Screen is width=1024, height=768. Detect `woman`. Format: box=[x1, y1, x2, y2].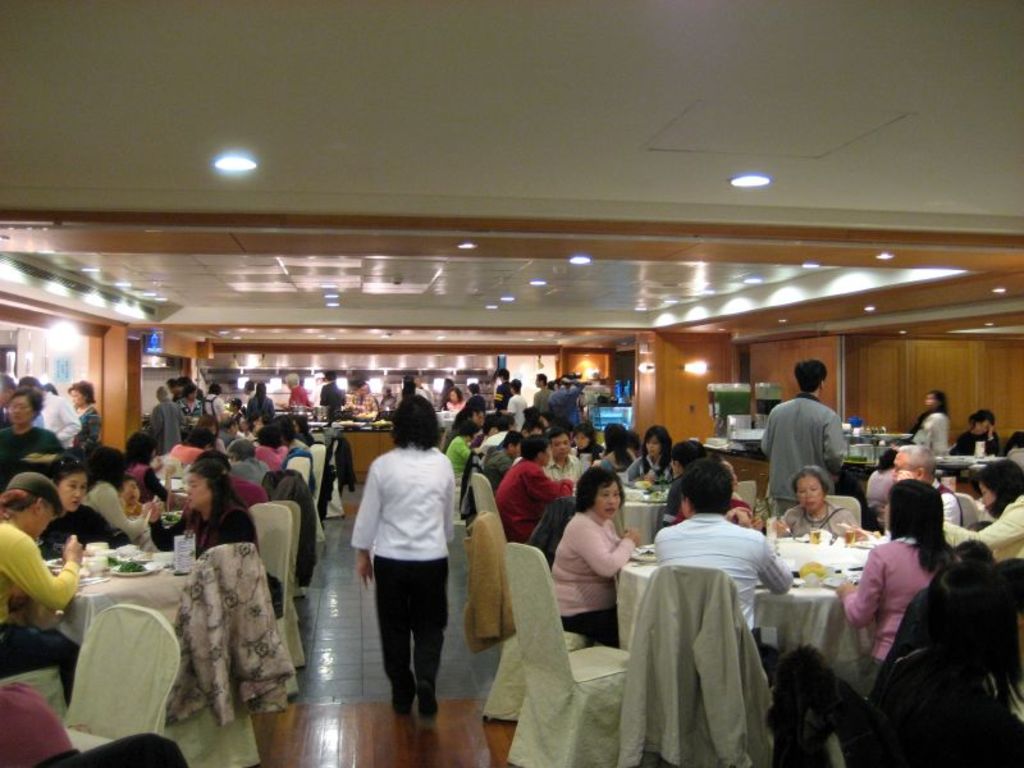
box=[175, 385, 207, 416].
